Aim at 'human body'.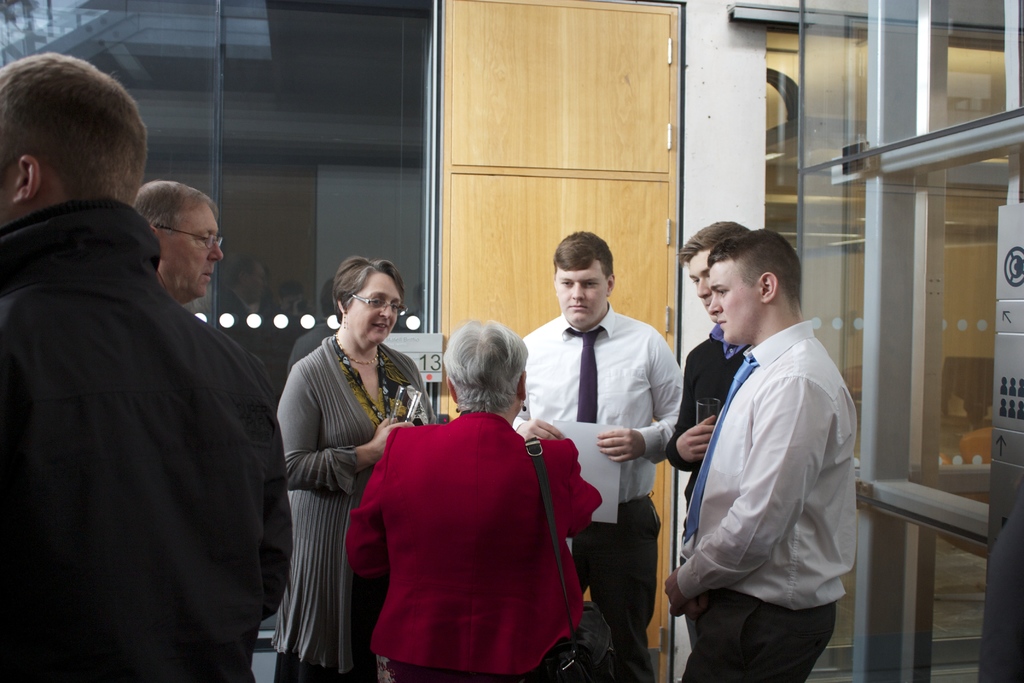
Aimed at crop(273, 335, 438, 682).
